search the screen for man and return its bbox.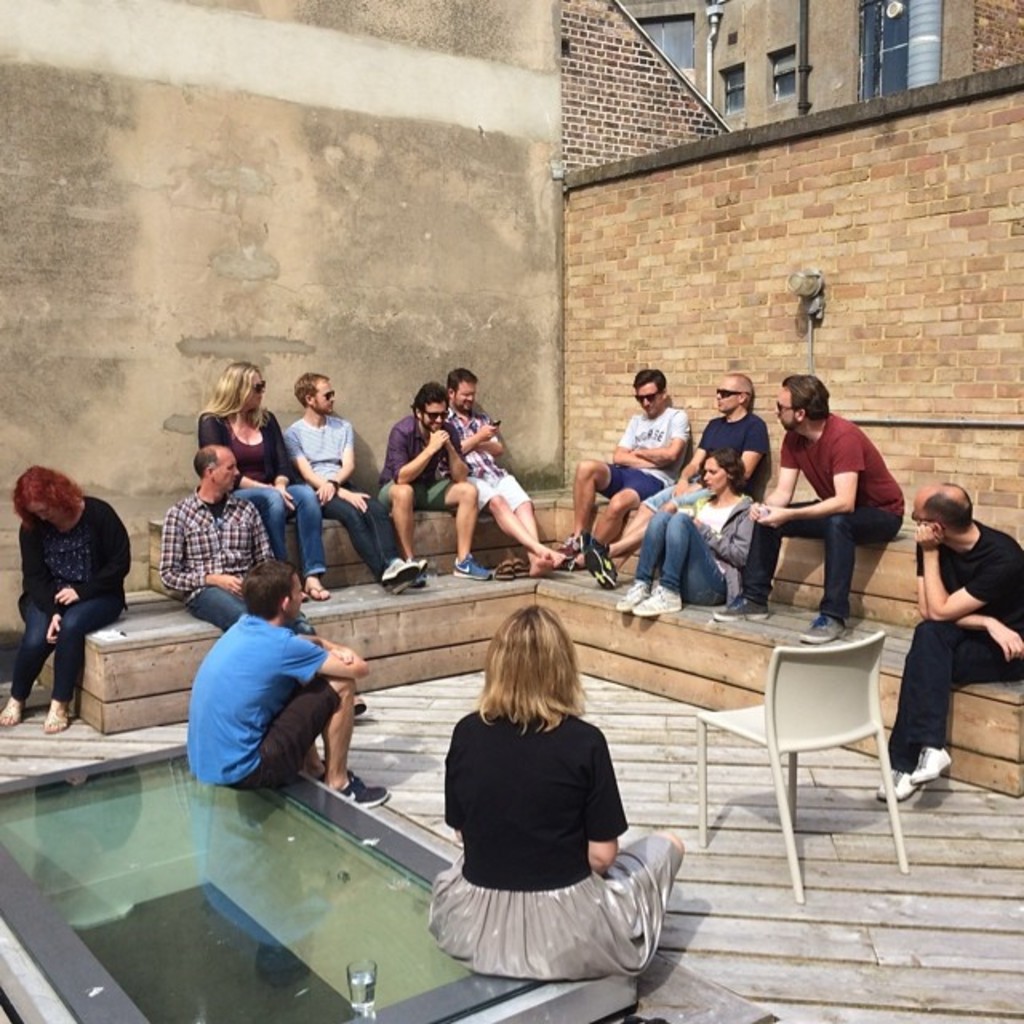
Found: 371/366/509/589.
